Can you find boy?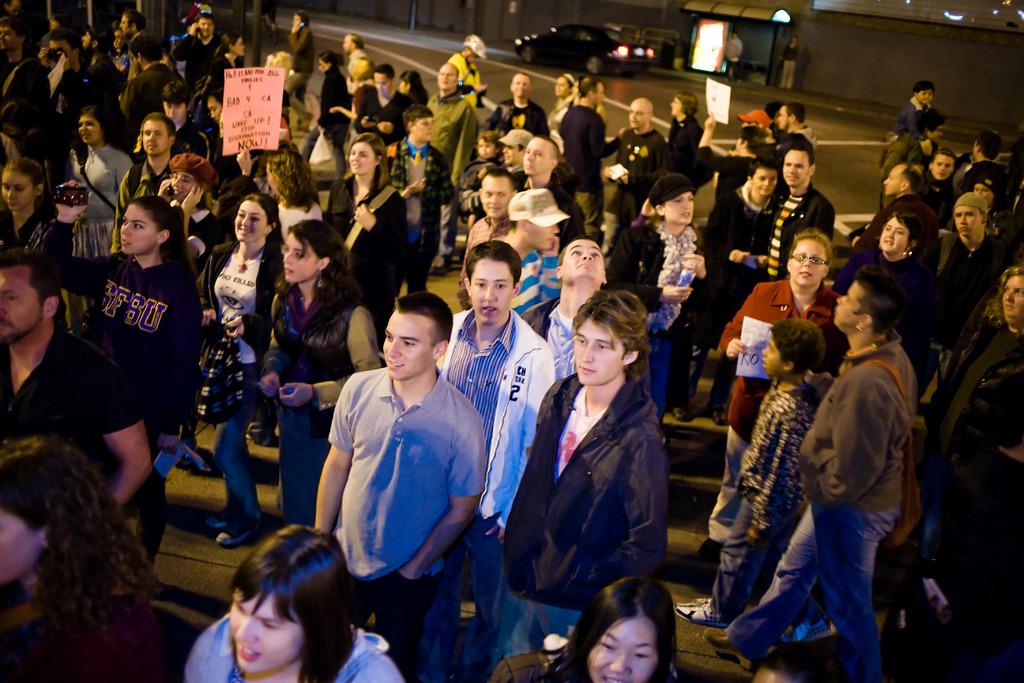
Yes, bounding box: <bbox>358, 63, 413, 144</bbox>.
